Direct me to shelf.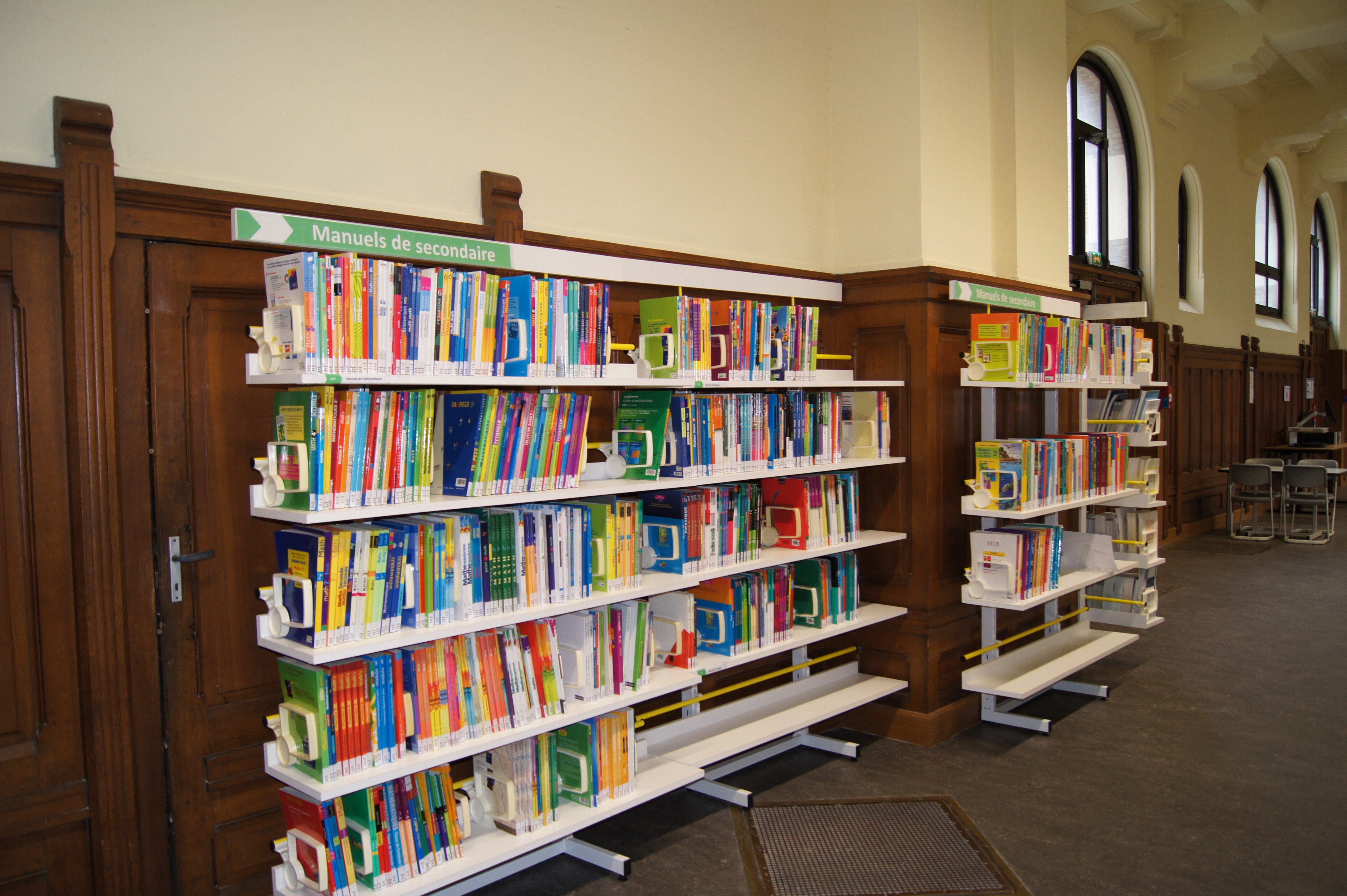
Direction: box=[77, 207, 266, 262].
